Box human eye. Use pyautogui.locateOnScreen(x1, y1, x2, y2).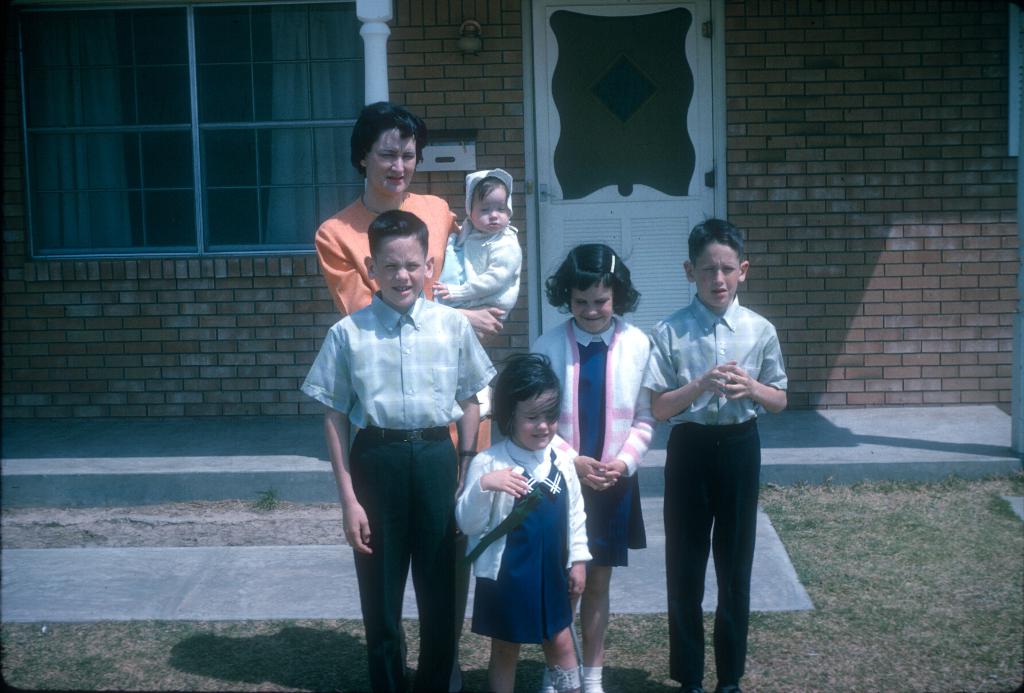
pyautogui.locateOnScreen(594, 300, 605, 306).
